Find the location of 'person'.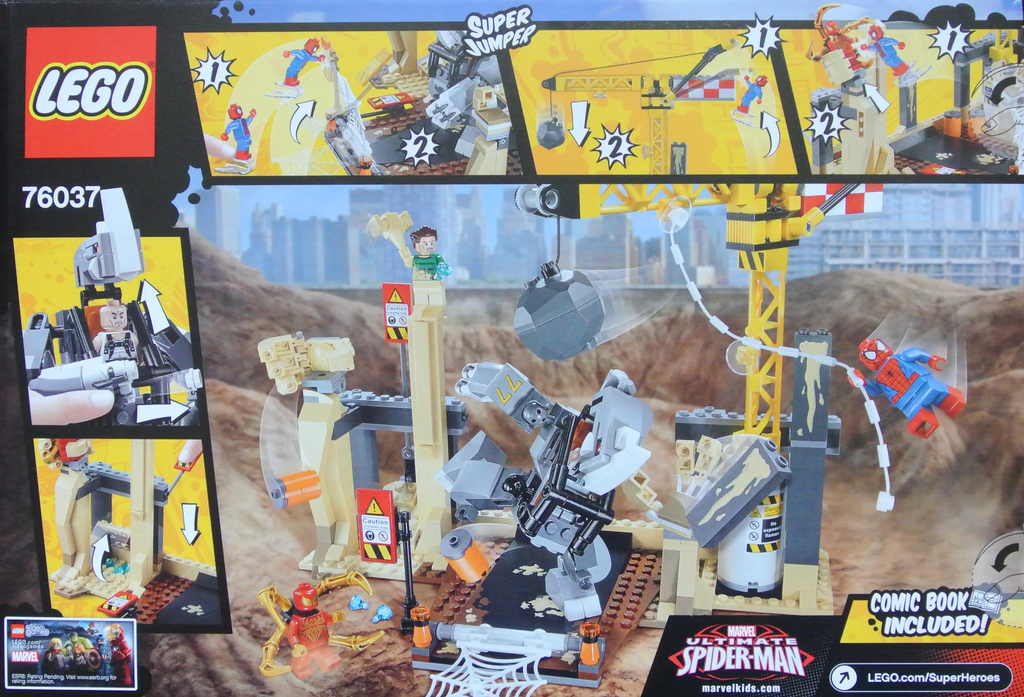
Location: select_region(846, 338, 967, 439).
